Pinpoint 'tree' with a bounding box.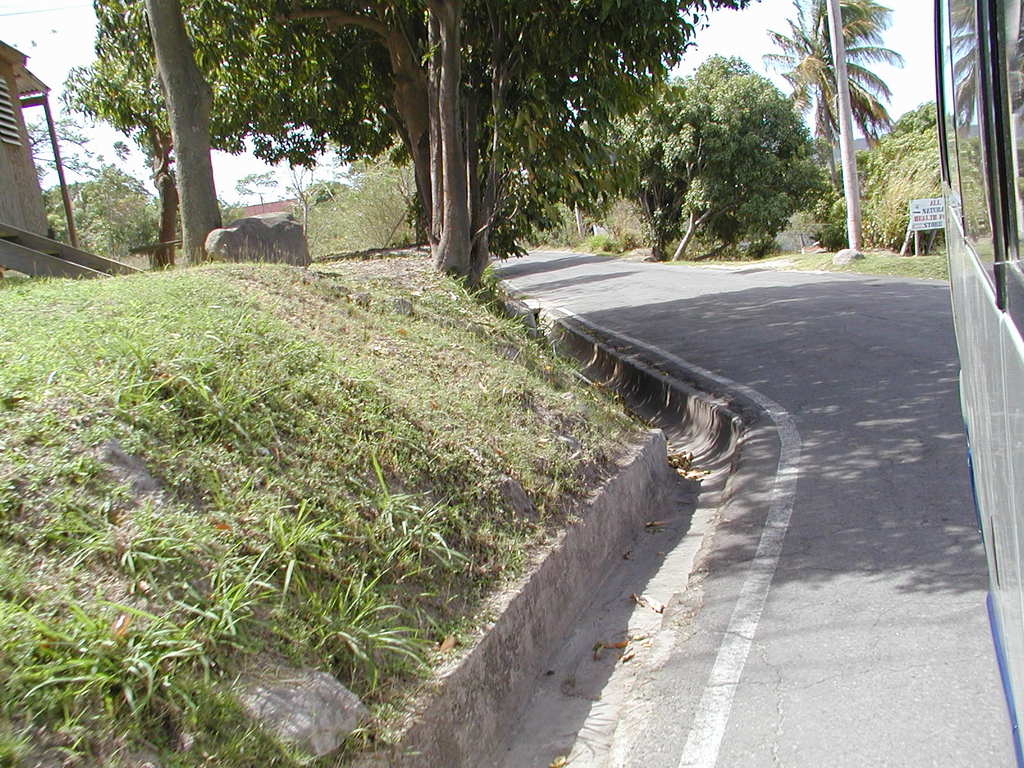
BBox(49, 159, 164, 258).
